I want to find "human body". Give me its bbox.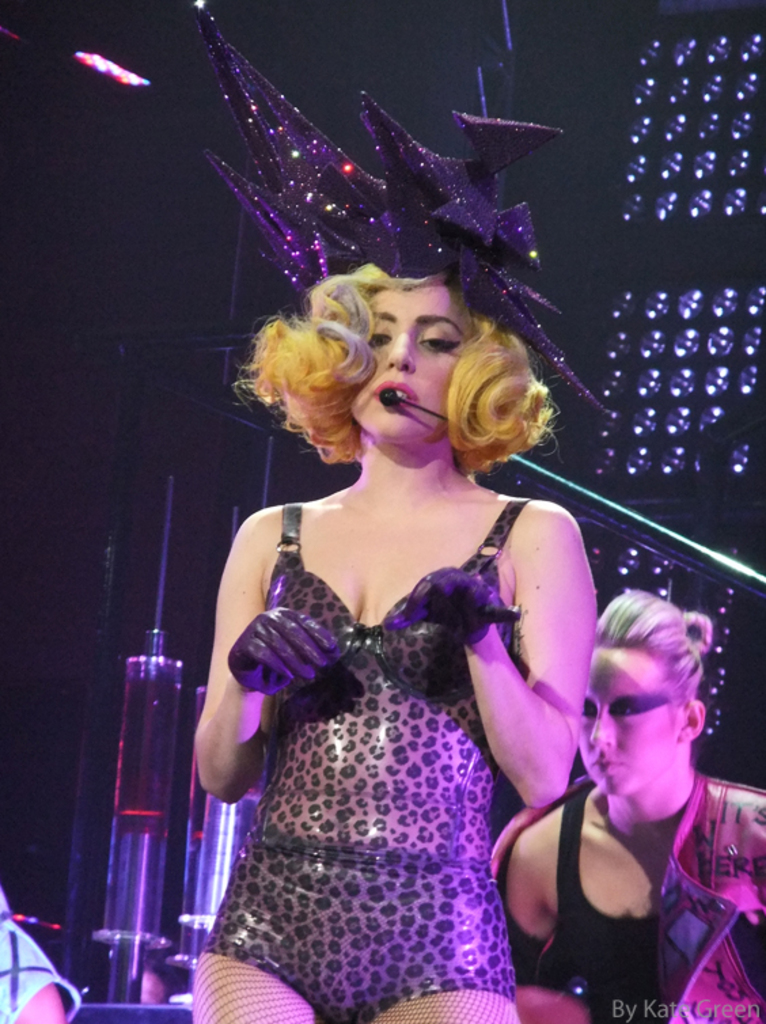
488:584:765:1023.
